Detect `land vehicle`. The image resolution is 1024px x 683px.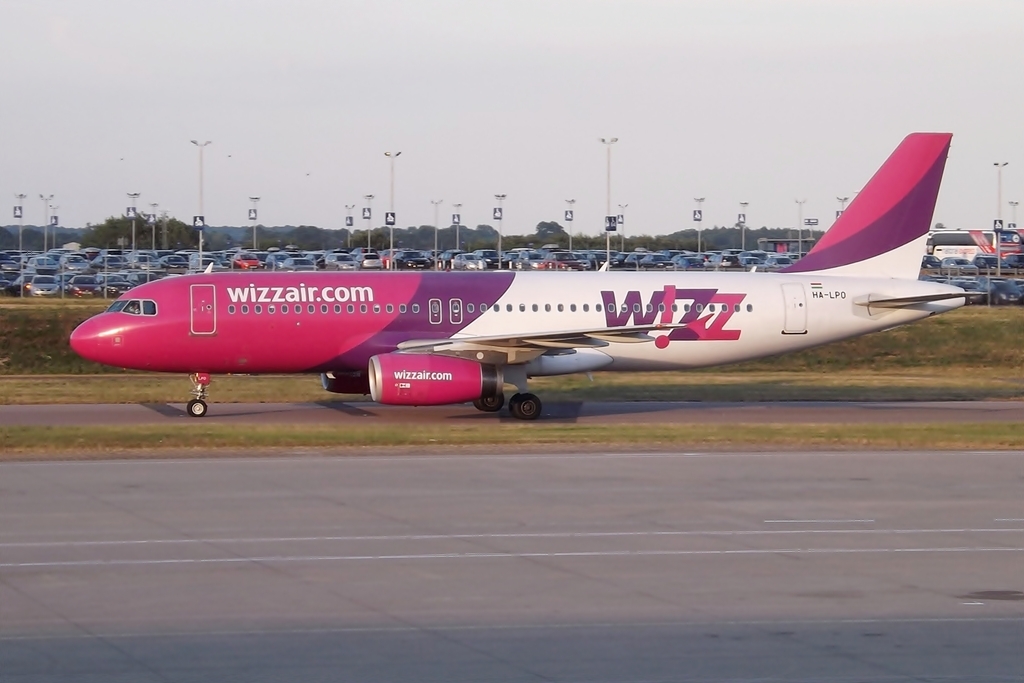
x1=982 y1=283 x2=996 y2=299.
